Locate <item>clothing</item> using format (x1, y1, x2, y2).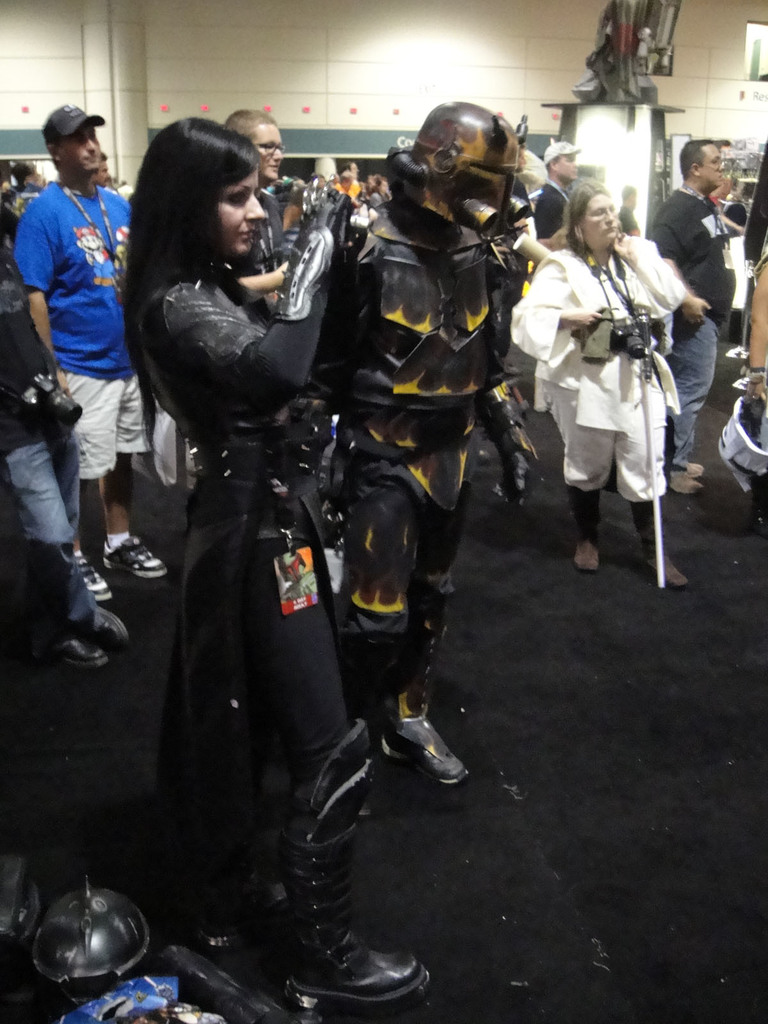
(127, 243, 358, 972).
